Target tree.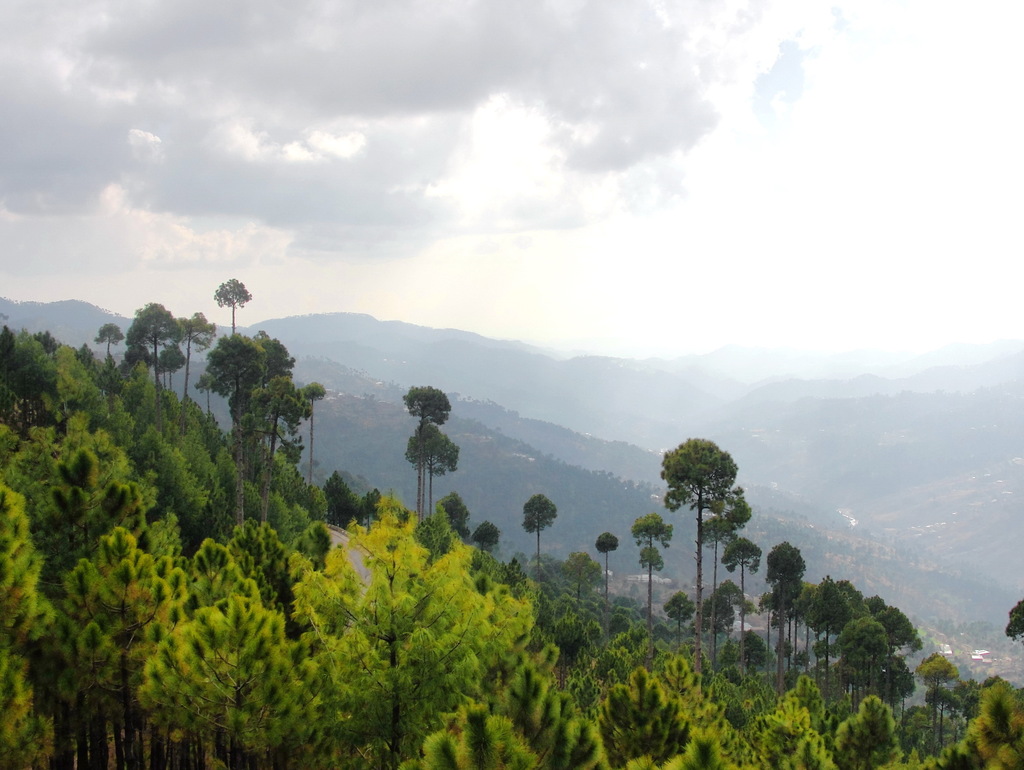
Target region: 404, 423, 461, 516.
